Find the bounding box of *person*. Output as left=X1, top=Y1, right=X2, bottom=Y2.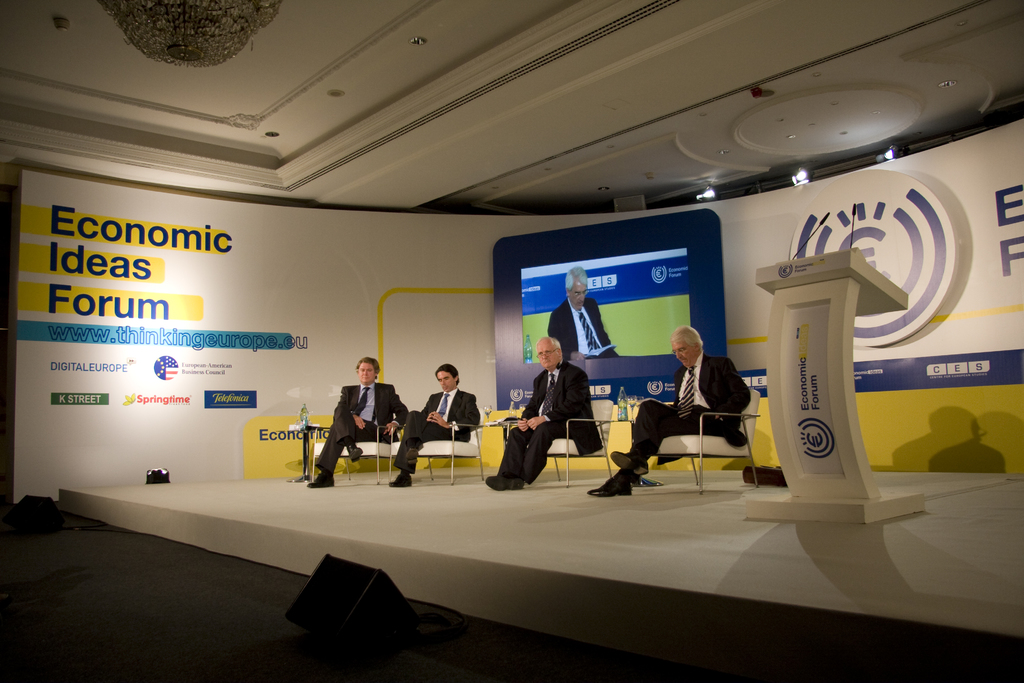
left=385, top=360, right=484, bottom=486.
